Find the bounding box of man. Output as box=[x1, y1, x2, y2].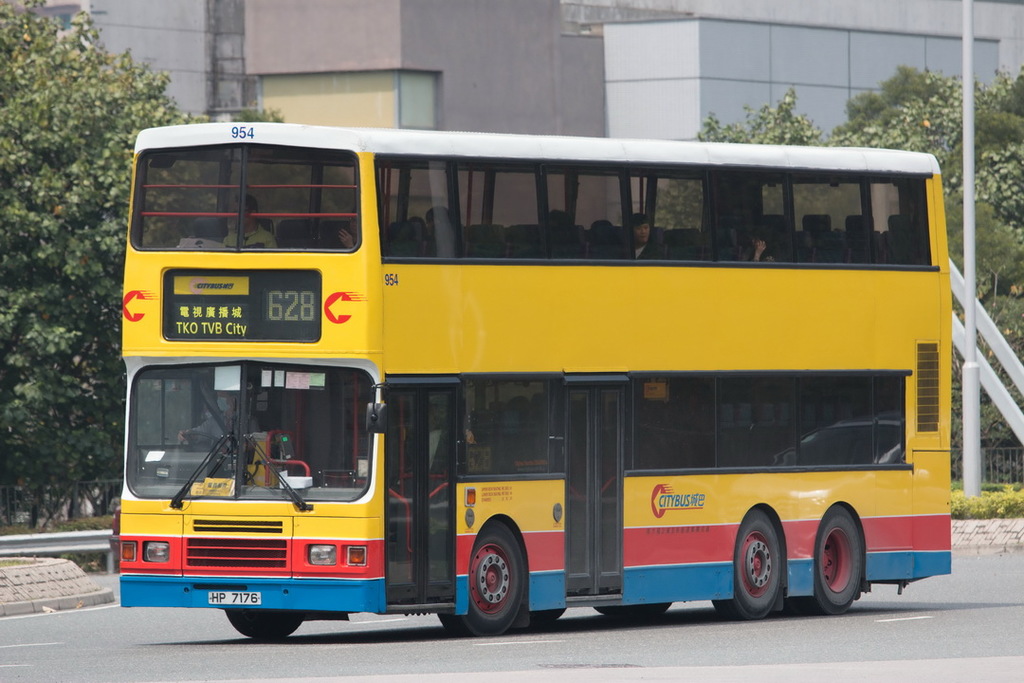
box=[628, 213, 660, 257].
